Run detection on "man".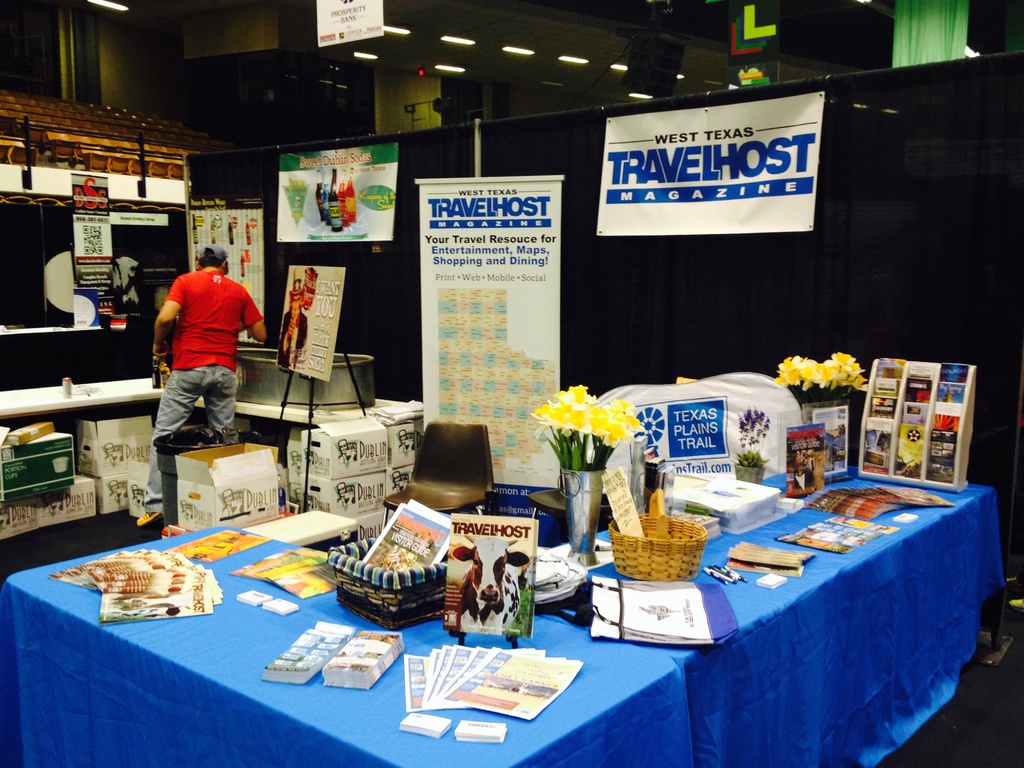
Result: <box>276,298,319,369</box>.
